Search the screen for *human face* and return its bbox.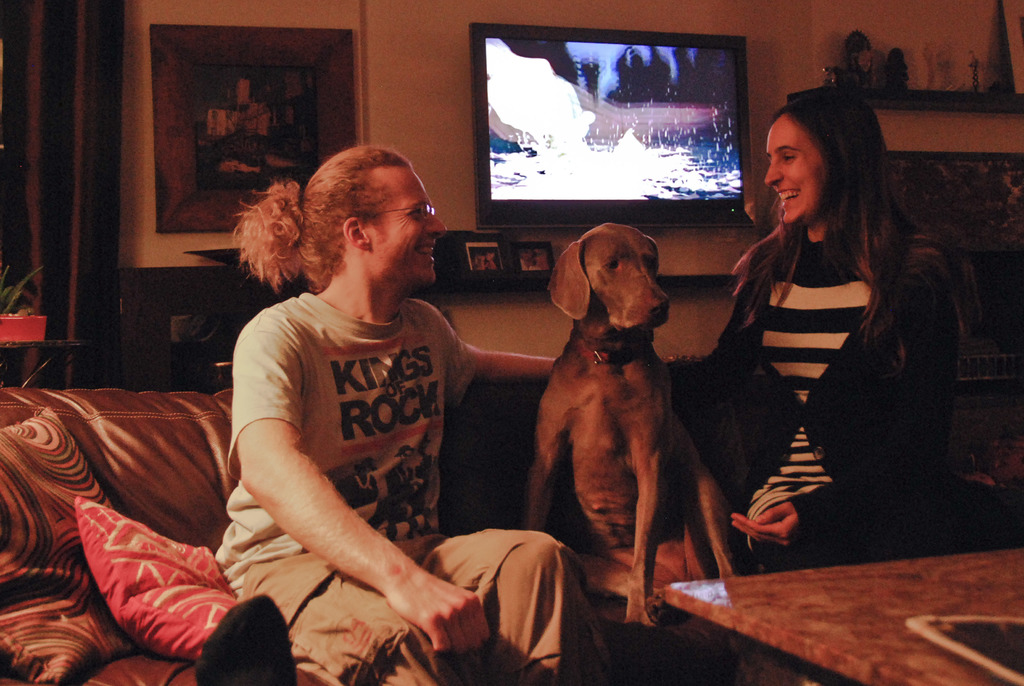
Found: 368/165/445/295.
